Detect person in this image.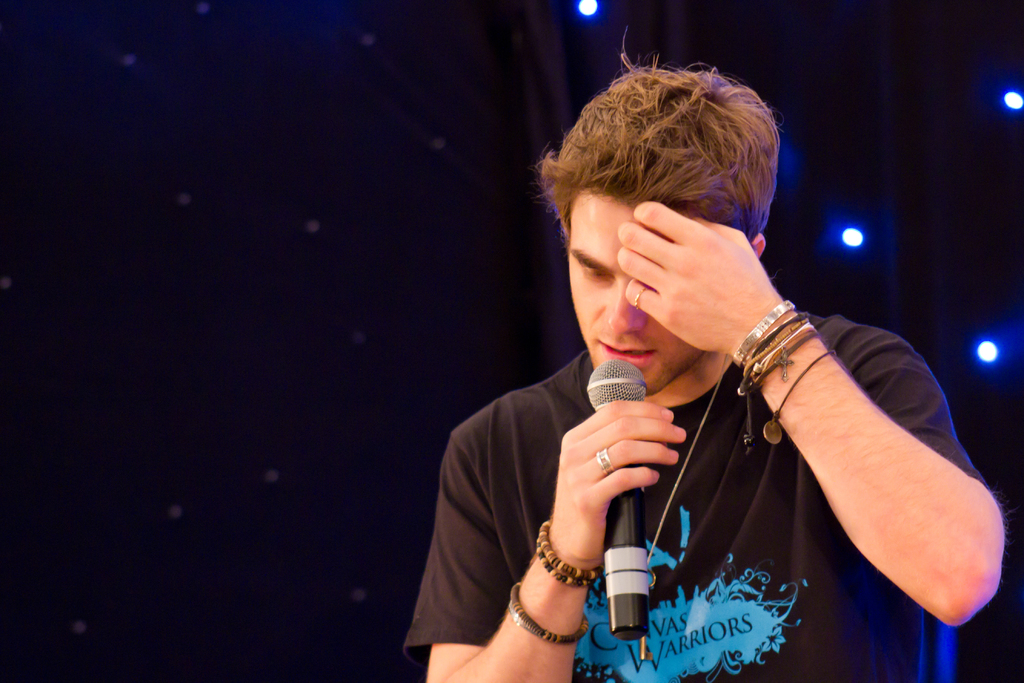
Detection: <box>458,61,984,682</box>.
